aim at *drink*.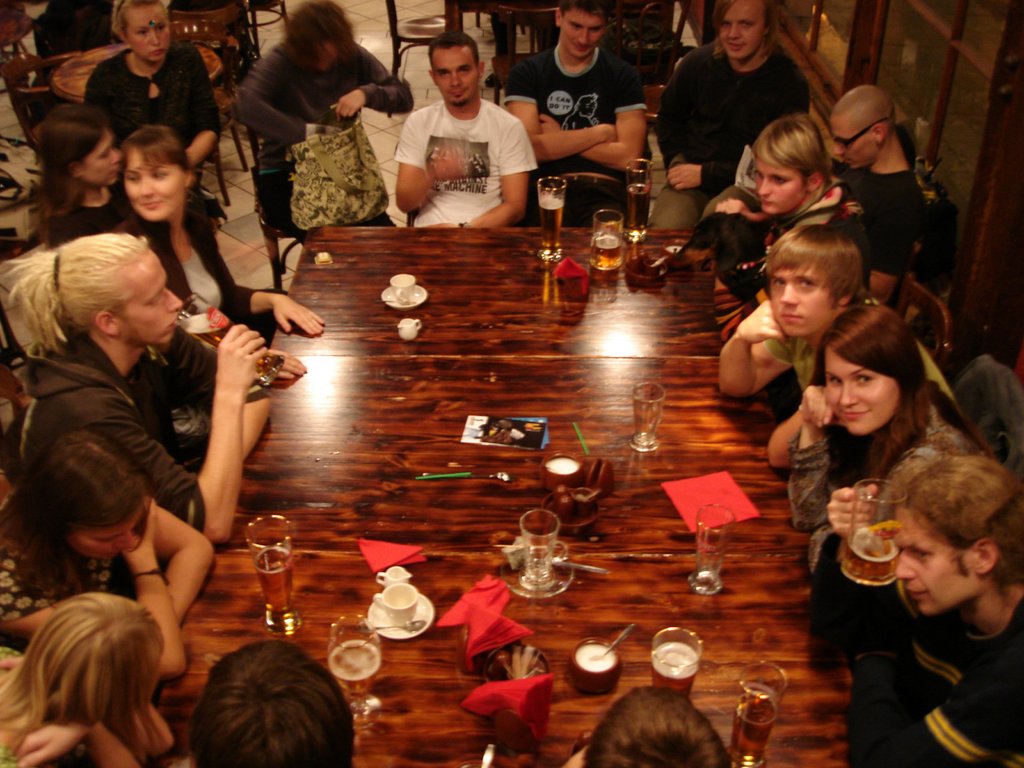
Aimed at [left=728, top=696, right=778, bottom=765].
